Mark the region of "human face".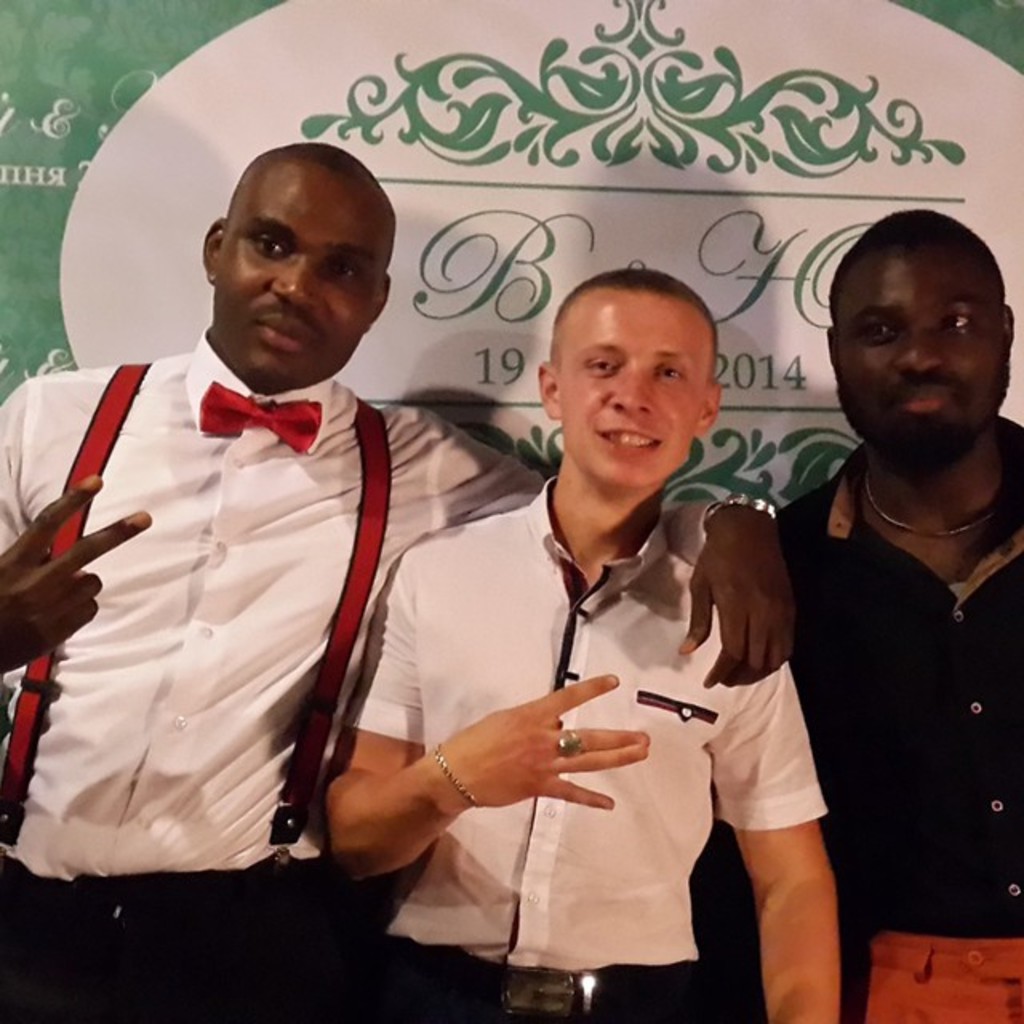
Region: (x1=219, y1=182, x2=373, y2=368).
